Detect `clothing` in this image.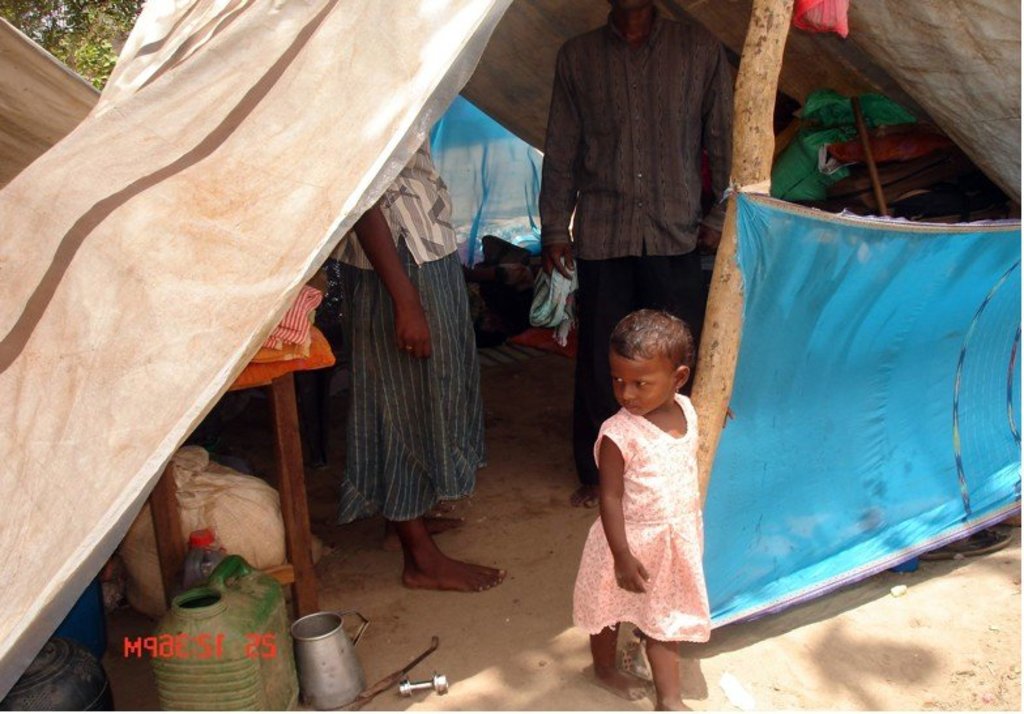
Detection: <bbox>336, 134, 487, 526</bbox>.
